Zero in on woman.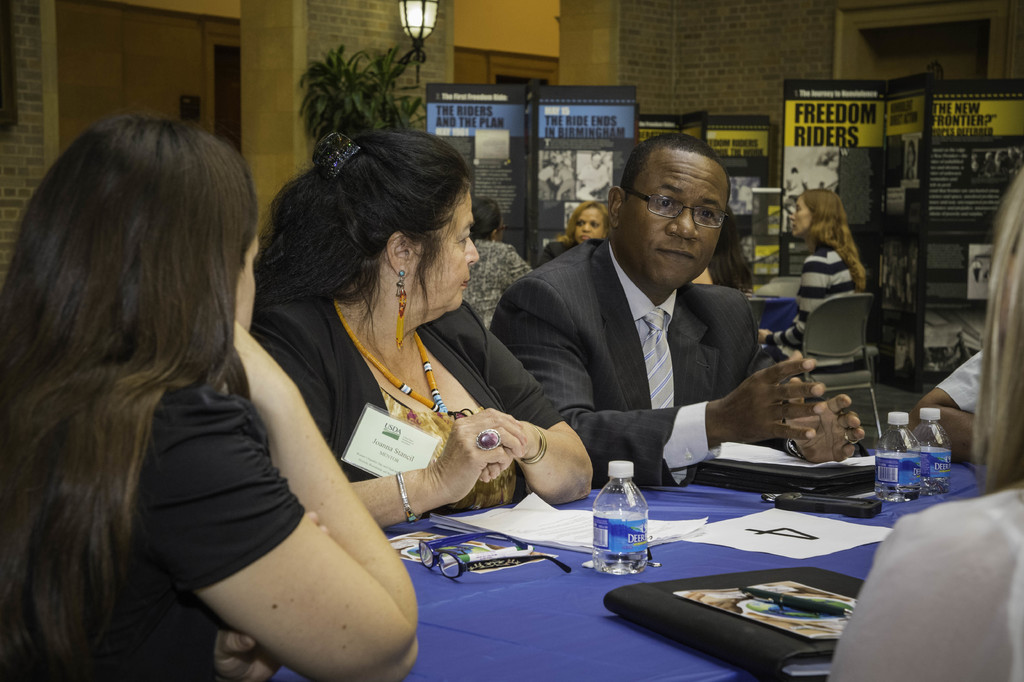
Zeroed in: detection(448, 196, 518, 330).
